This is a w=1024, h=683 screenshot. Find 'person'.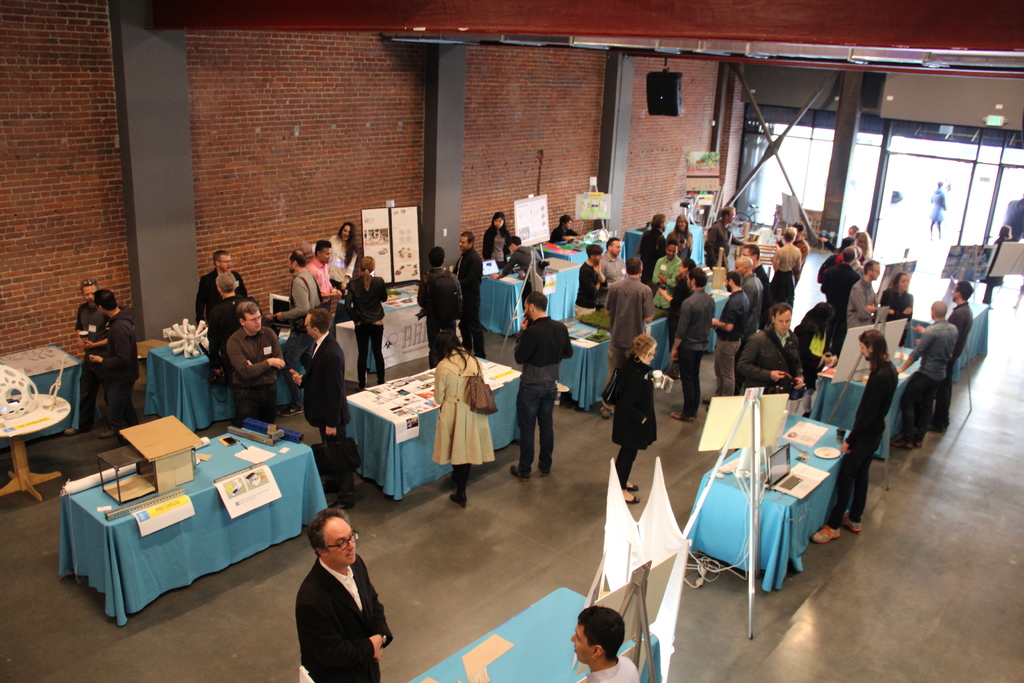
Bounding box: bbox=(942, 282, 977, 432).
